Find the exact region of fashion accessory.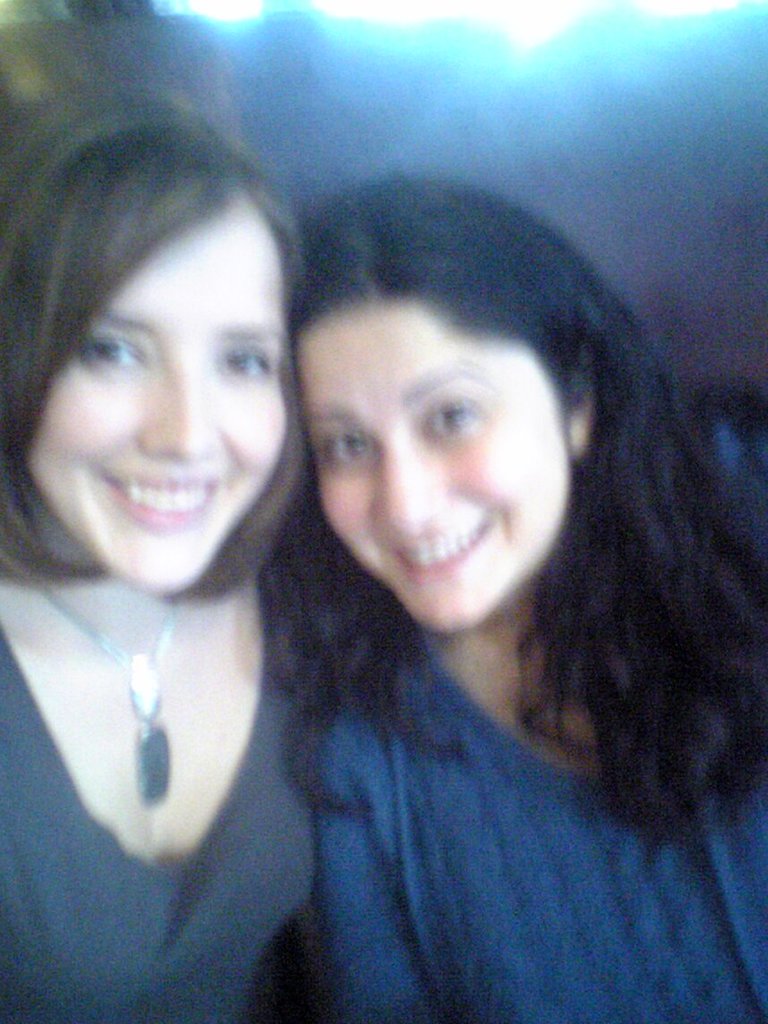
Exact region: x1=30, y1=574, x2=190, y2=812.
